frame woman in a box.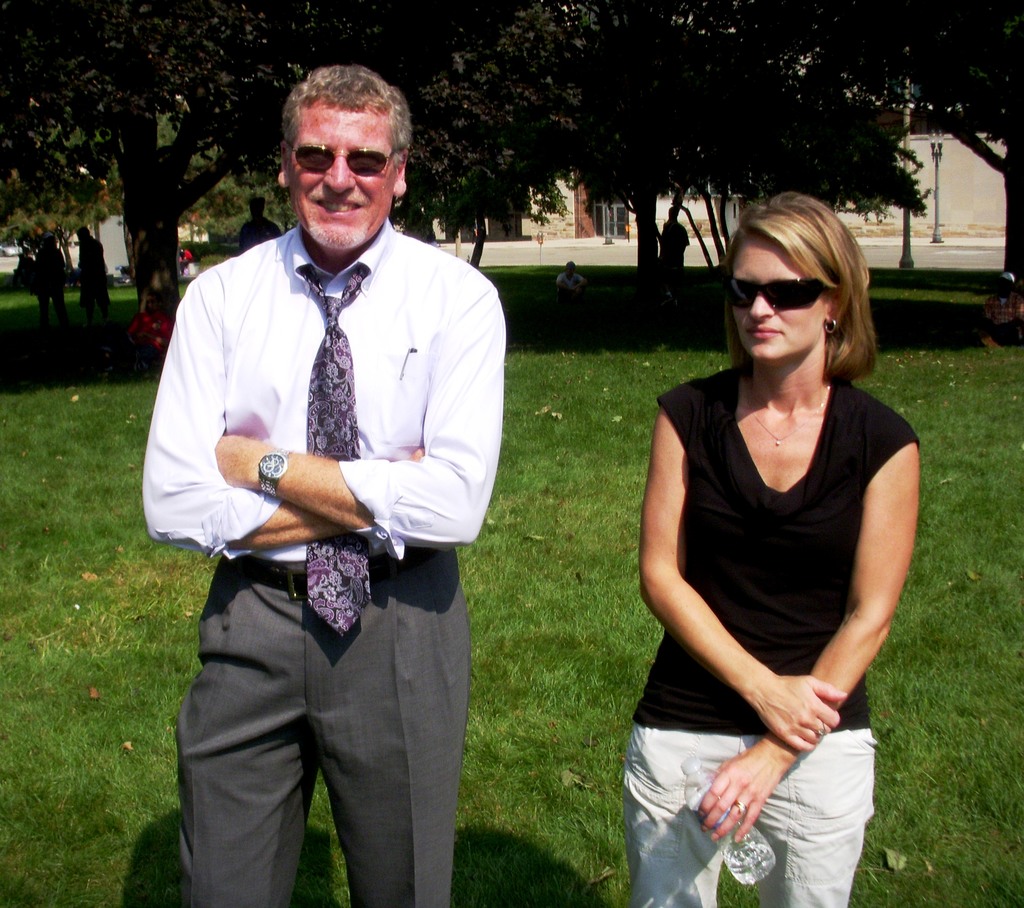
x1=624 y1=176 x2=940 y2=892.
